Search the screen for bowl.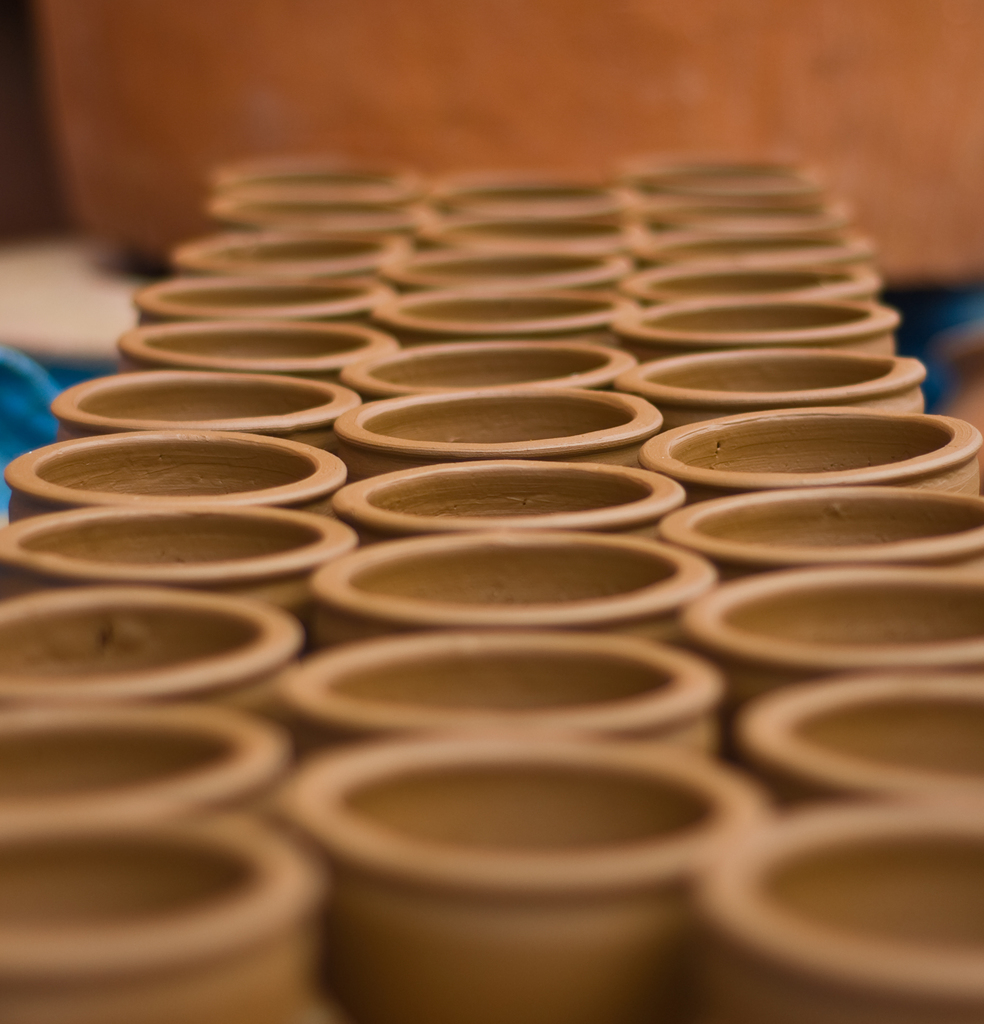
Found at {"x1": 0, "y1": 705, "x2": 294, "y2": 820}.
